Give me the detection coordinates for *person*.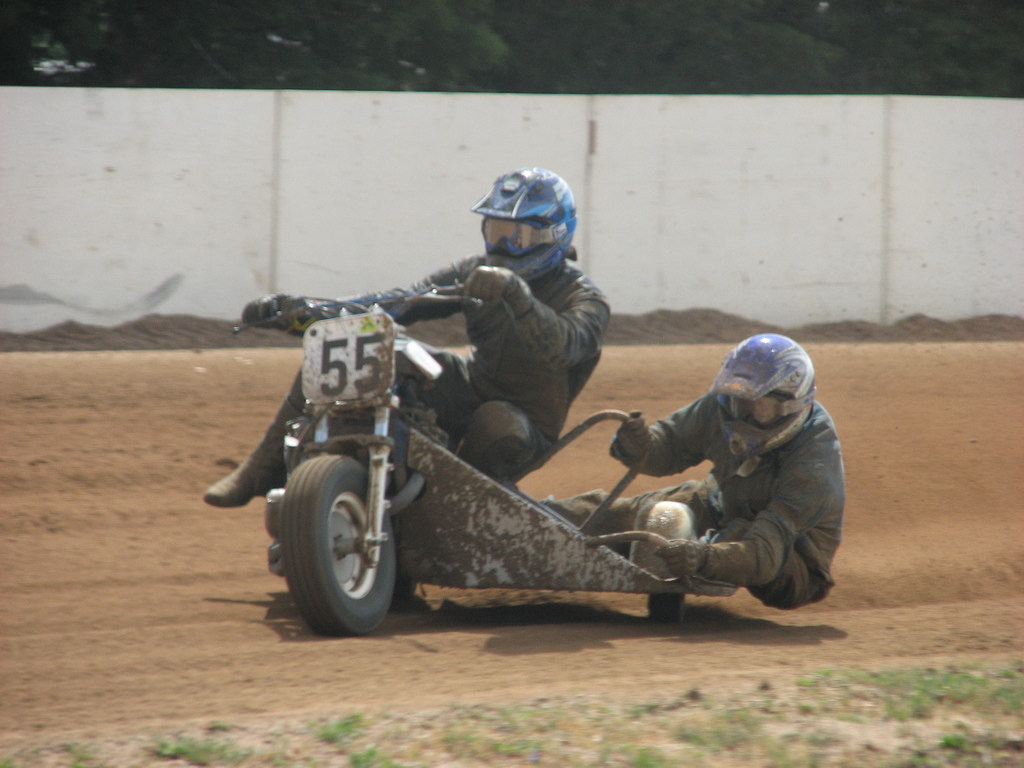
left=191, top=166, right=612, bottom=511.
